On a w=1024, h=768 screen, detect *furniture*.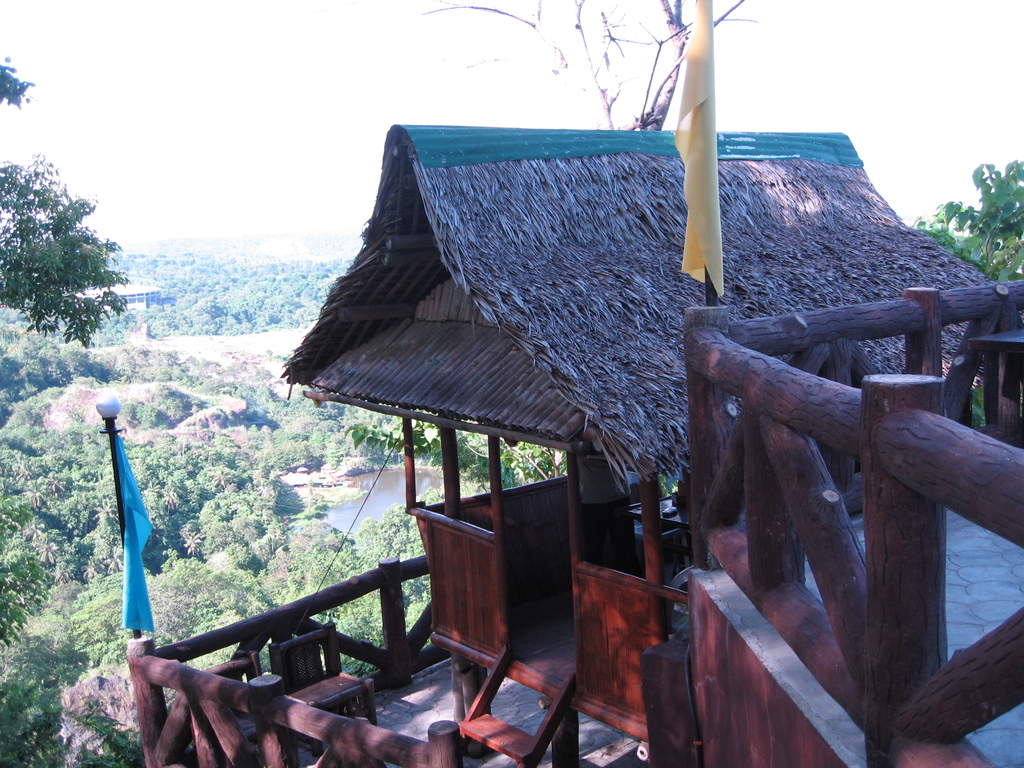
968, 326, 1023, 428.
